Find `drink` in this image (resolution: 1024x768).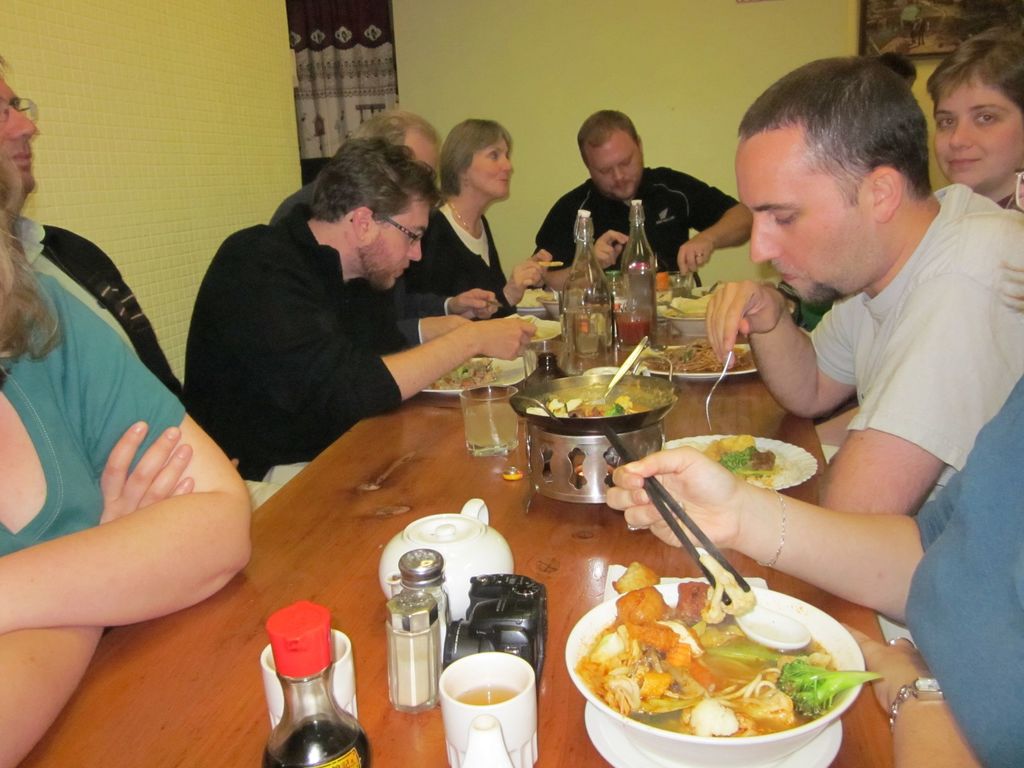
x1=614, y1=309, x2=649, y2=346.
